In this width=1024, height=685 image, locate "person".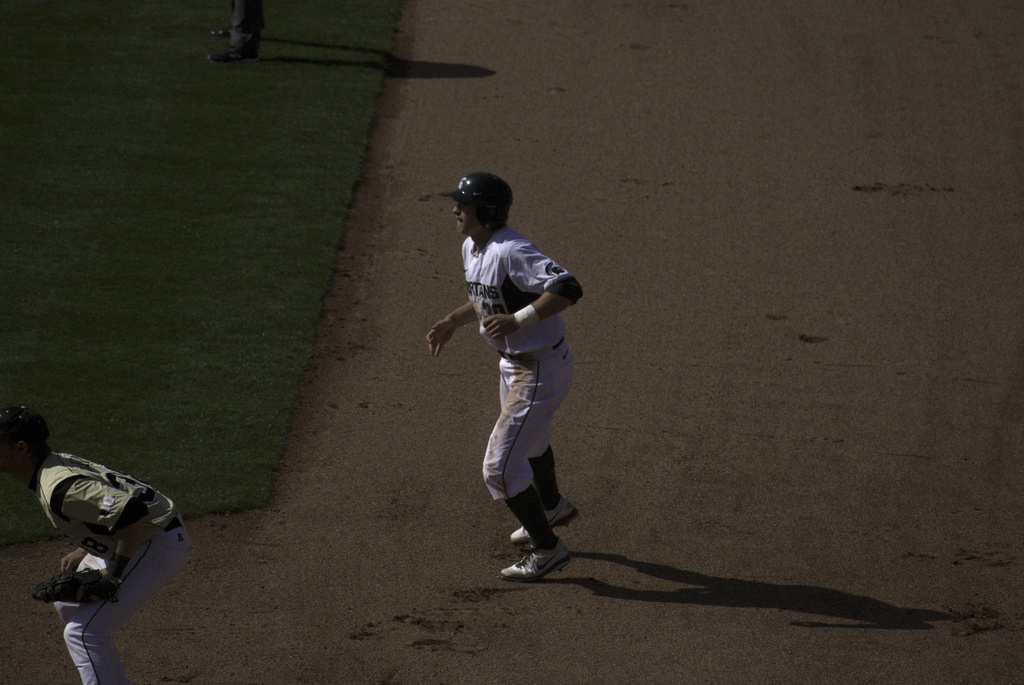
Bounding box: left=443, top=173, right=587, bottom=611.
